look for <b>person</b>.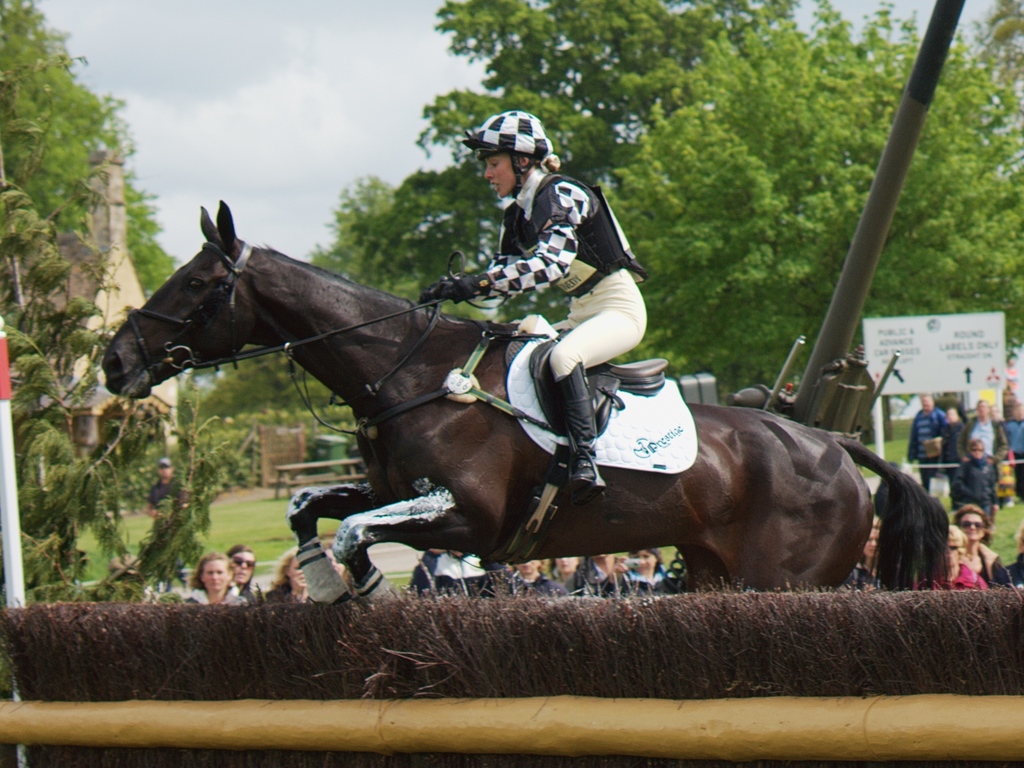
Found: detection(181, 550, 250, 605).
